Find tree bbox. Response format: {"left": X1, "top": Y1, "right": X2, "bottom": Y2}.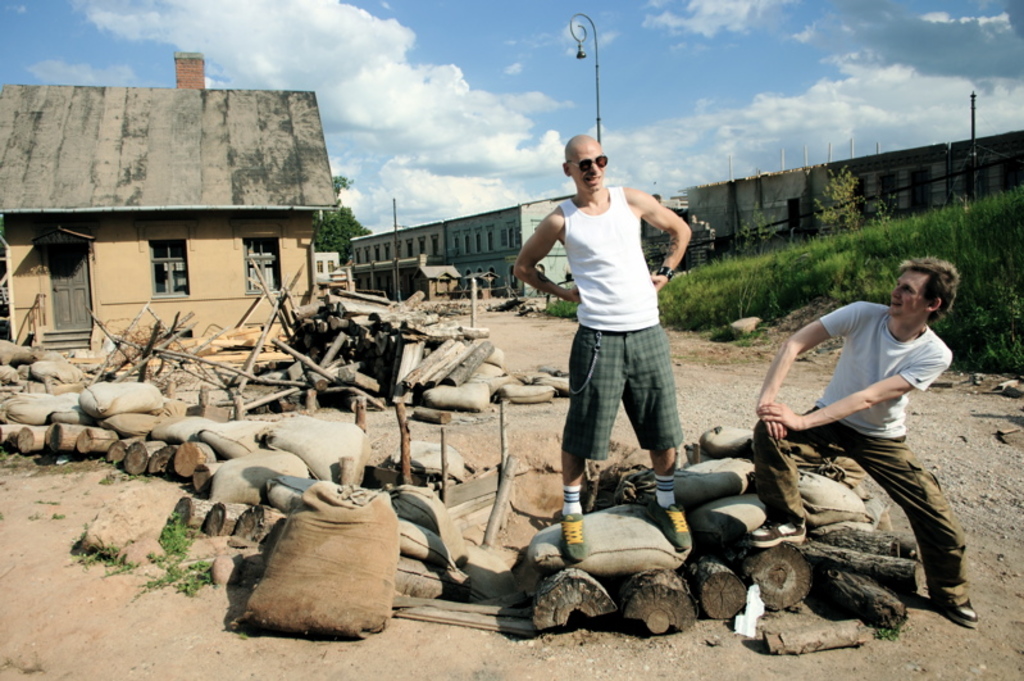
{"left": 304, "top": 173, "right": 372, "bottom": 269}.
